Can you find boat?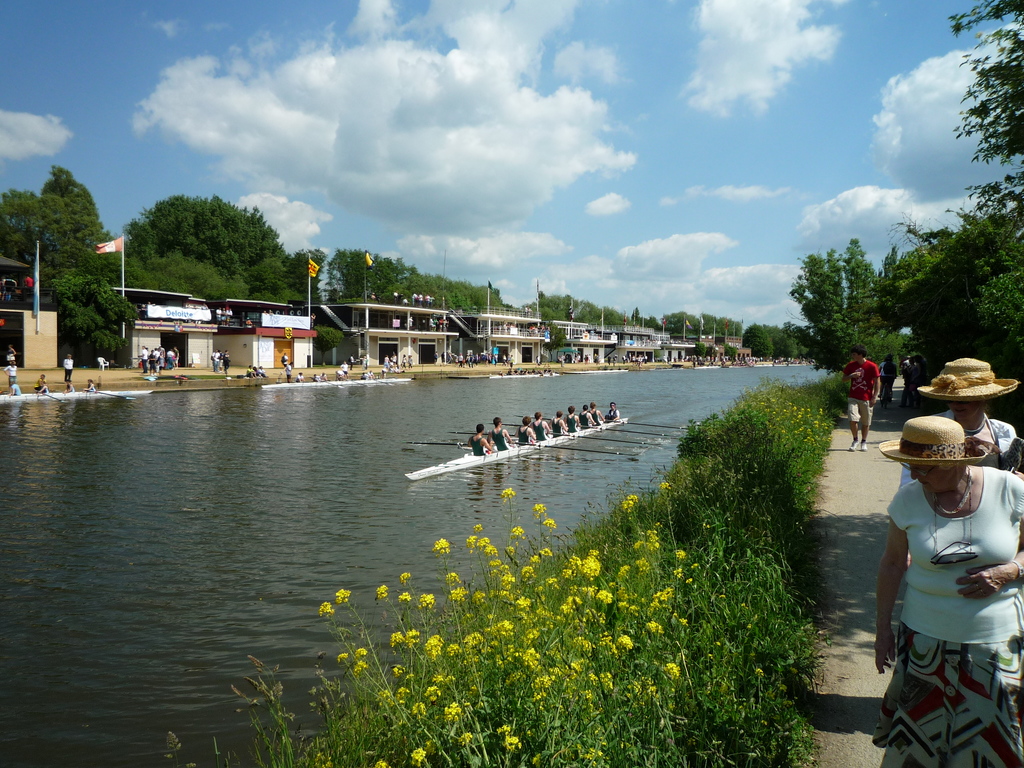
Yes, bounding box: rect(490, 365, 564, 383).
